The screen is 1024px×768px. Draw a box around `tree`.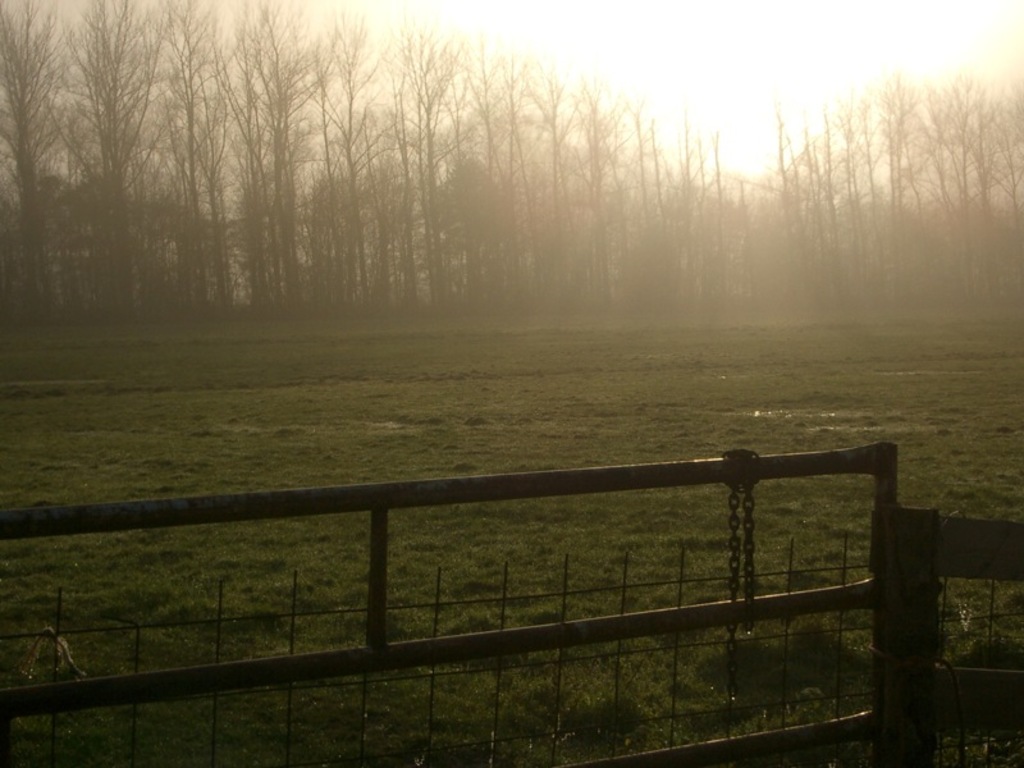
631,95,672,320.
